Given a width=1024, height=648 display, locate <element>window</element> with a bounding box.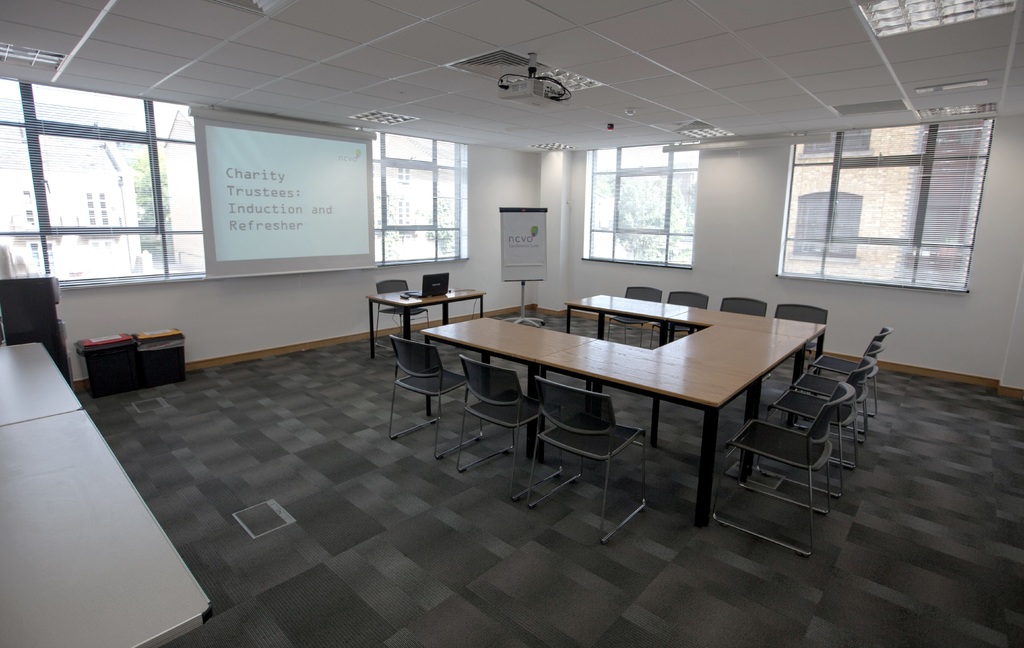
Located: l=0, t=78, r=205, b=280.
